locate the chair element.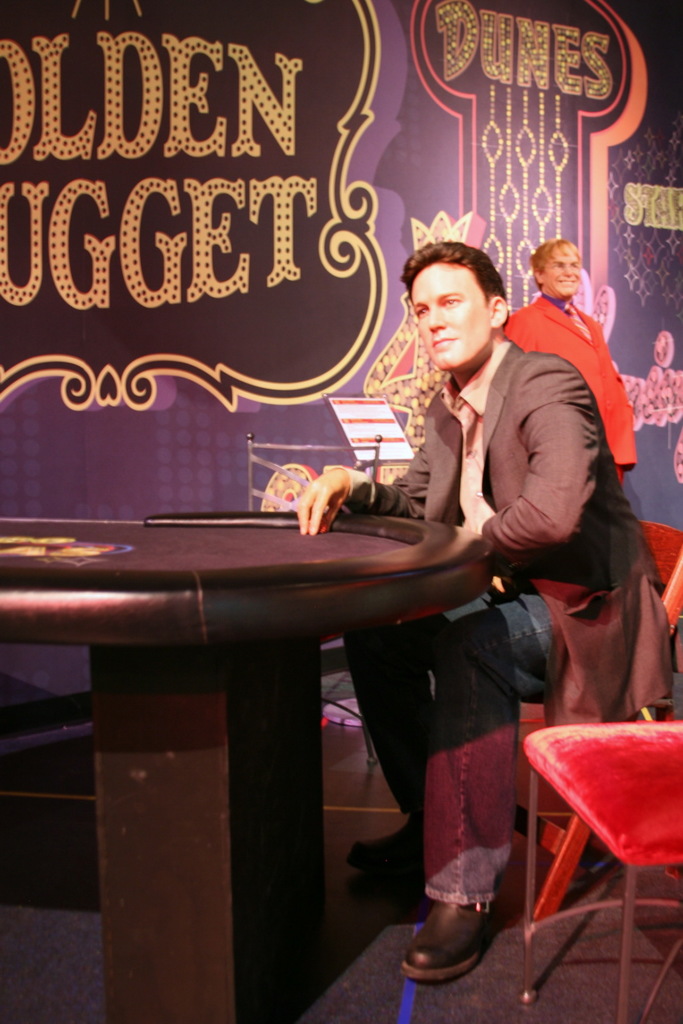
Element bbox: <bbox>511, 714, 682, 1013</bbox>.
